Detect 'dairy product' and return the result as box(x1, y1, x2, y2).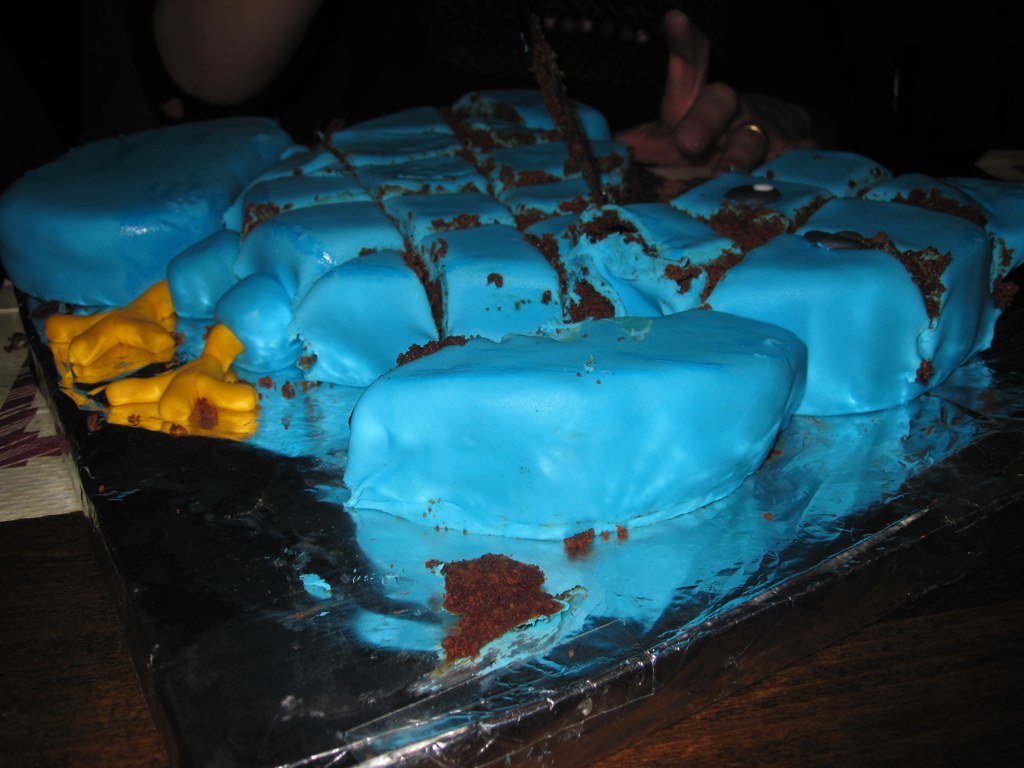
box(261, 204, 408, 291).
